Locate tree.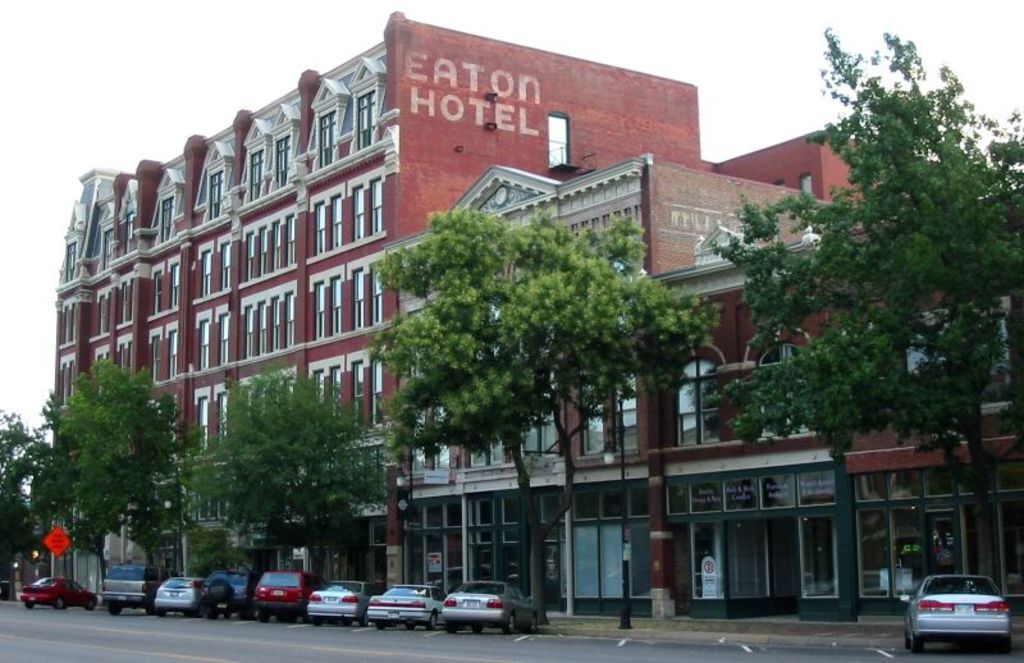
Bounding box: bbox=(703, 22, 1023, 576).
